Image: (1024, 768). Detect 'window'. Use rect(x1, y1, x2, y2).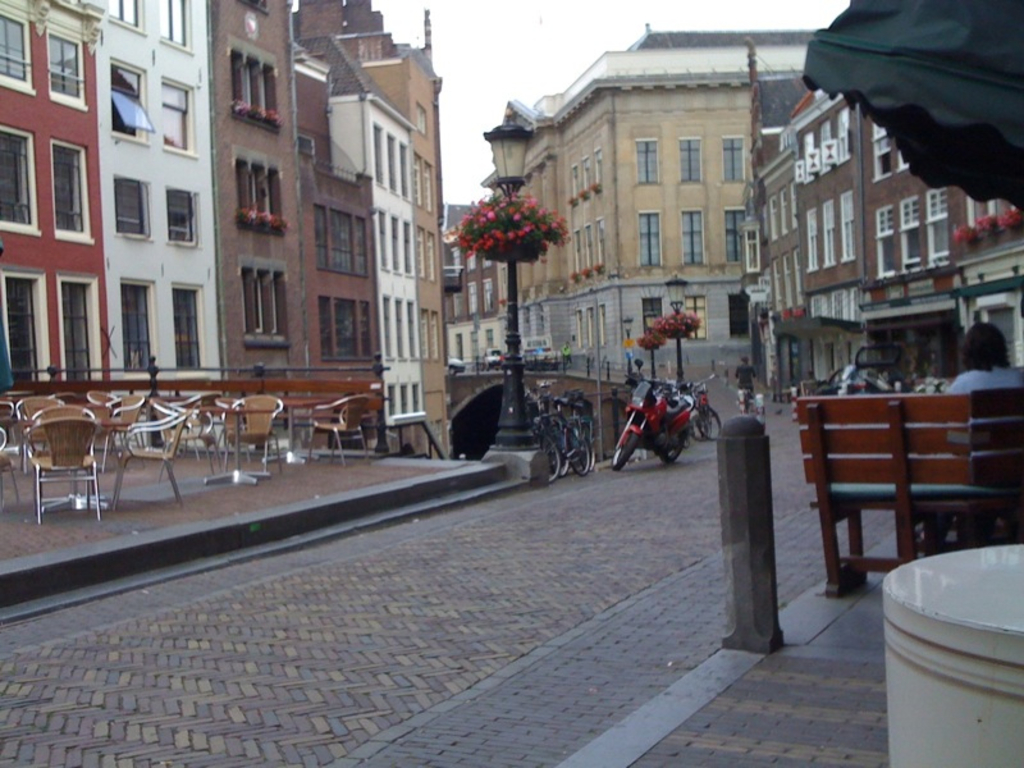
rect(170, 285, 202, 367).
